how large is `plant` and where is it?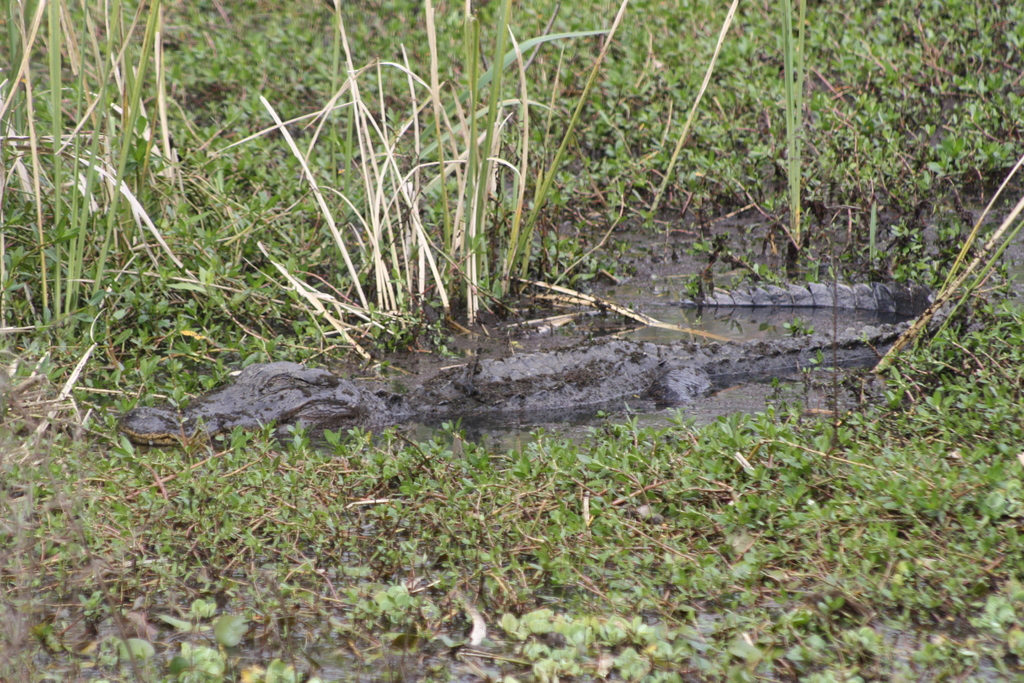
Bounding box: BBox(780, 0, 805, 249).
